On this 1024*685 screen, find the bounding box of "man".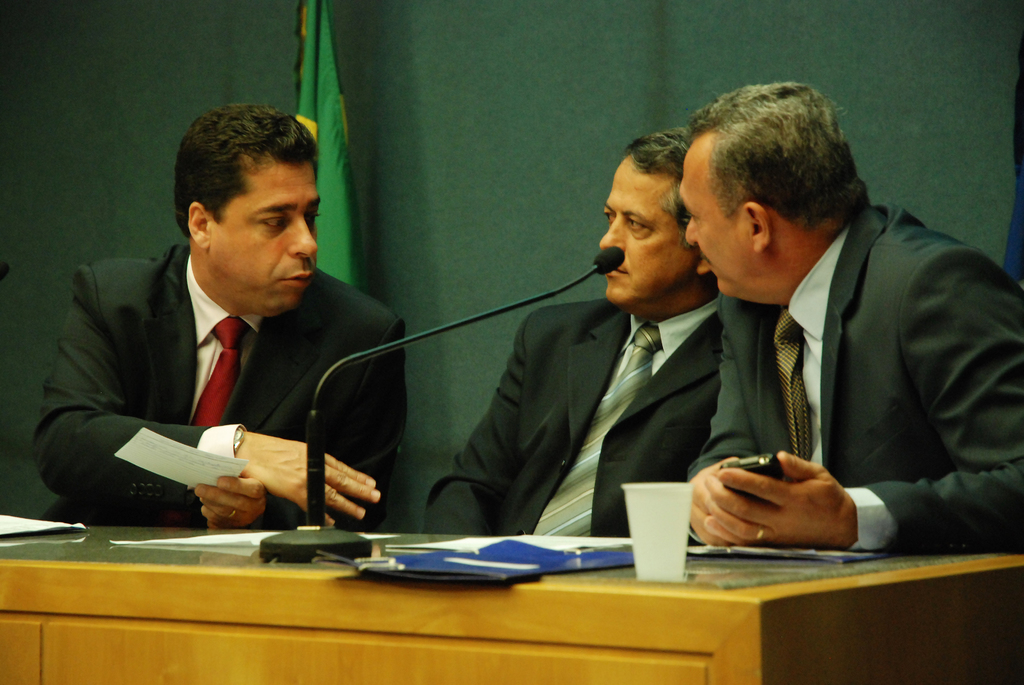
Bounding box: <box>33,100,409,526</box>.
